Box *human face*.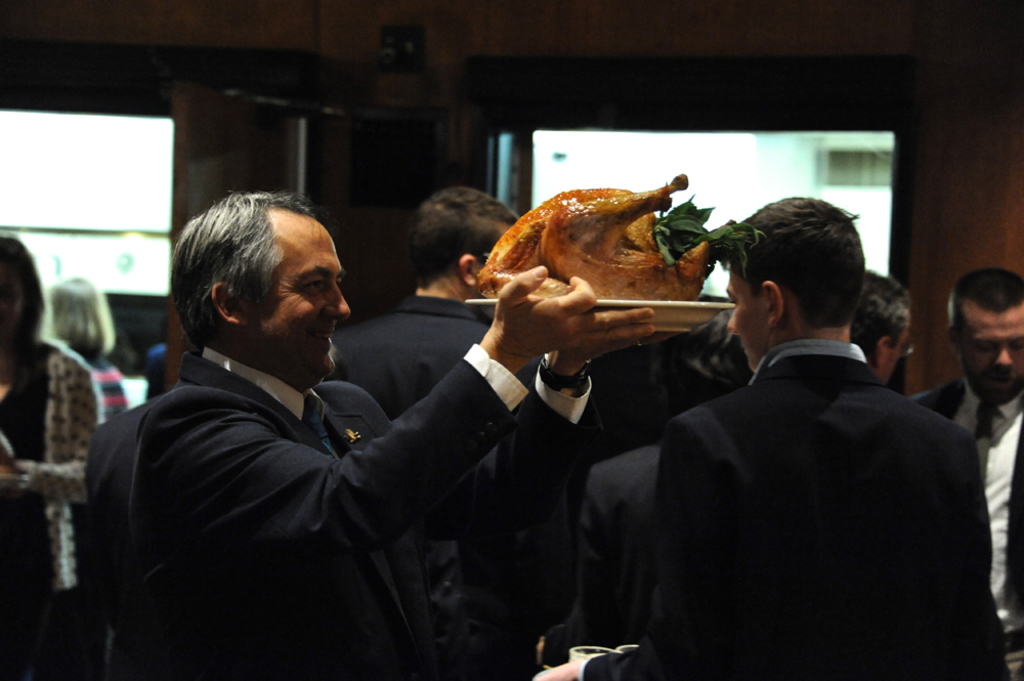
Rect(962, 313, 1023, 396).
